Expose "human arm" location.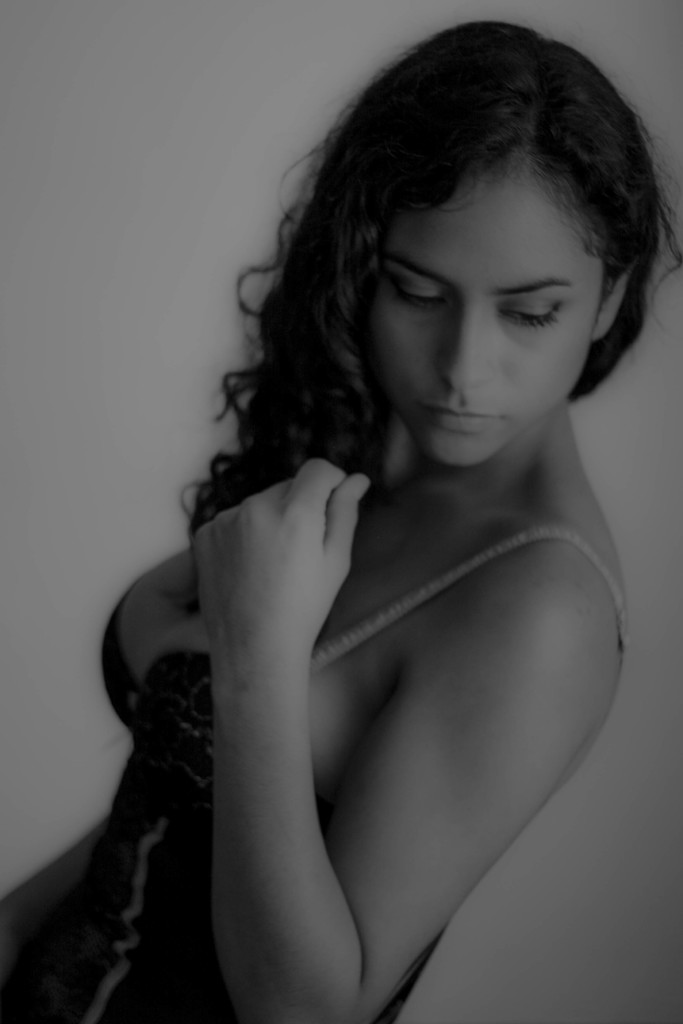
Exposed at 0,799,120,1007.
